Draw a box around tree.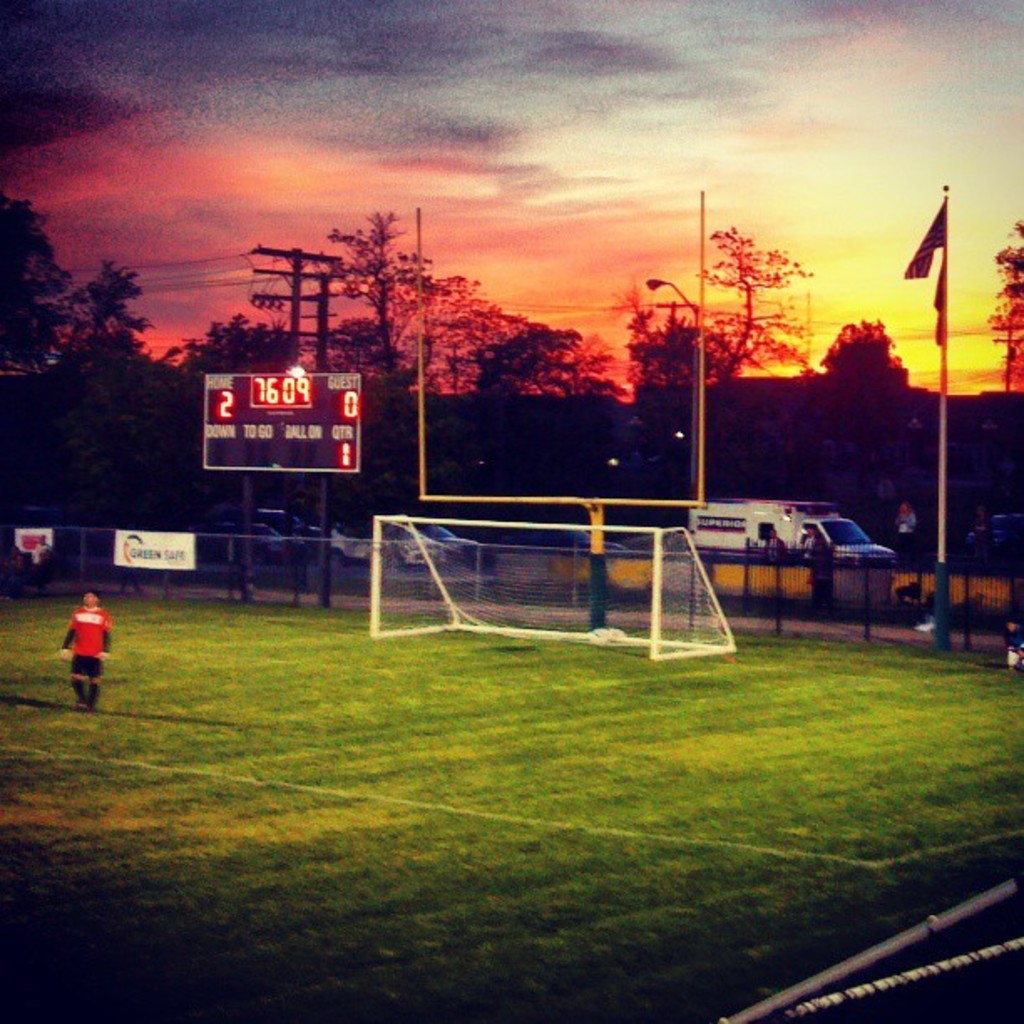
locate(986, 221, 1022, 398).
